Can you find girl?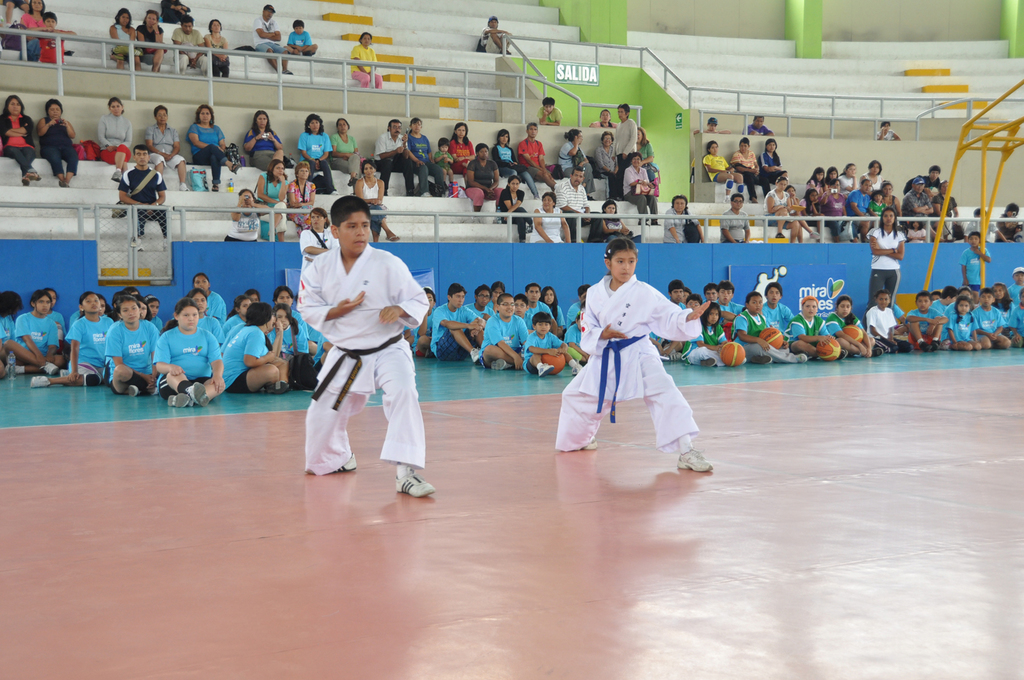
Yes, bounding box: <box>153,299,222,404</box>.
